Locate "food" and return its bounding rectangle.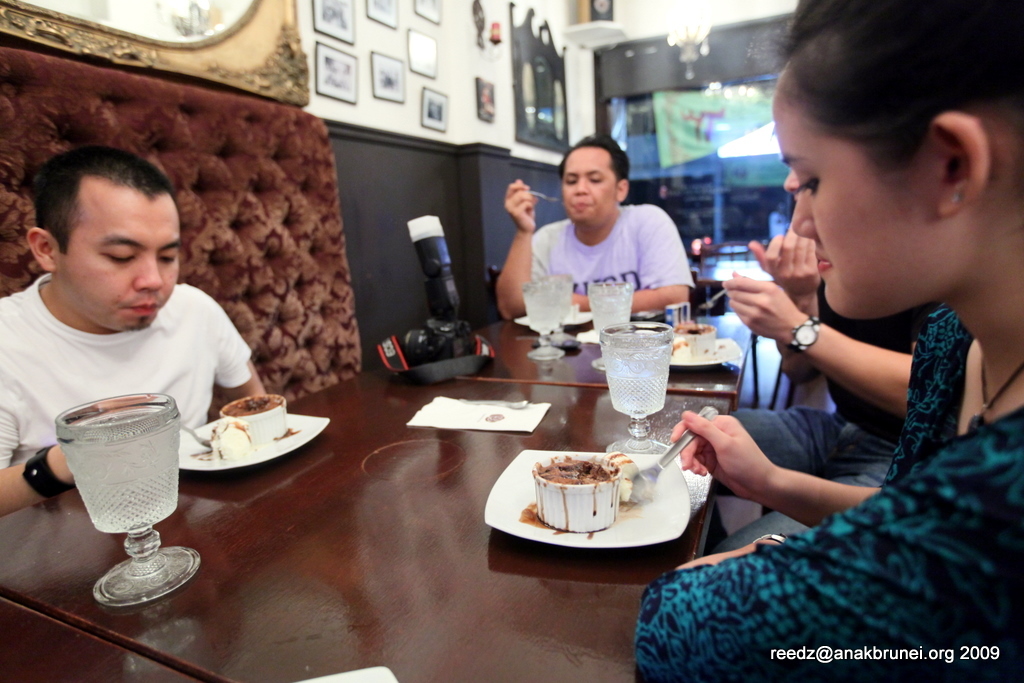
bbox=(522, 455, 648, 519).
